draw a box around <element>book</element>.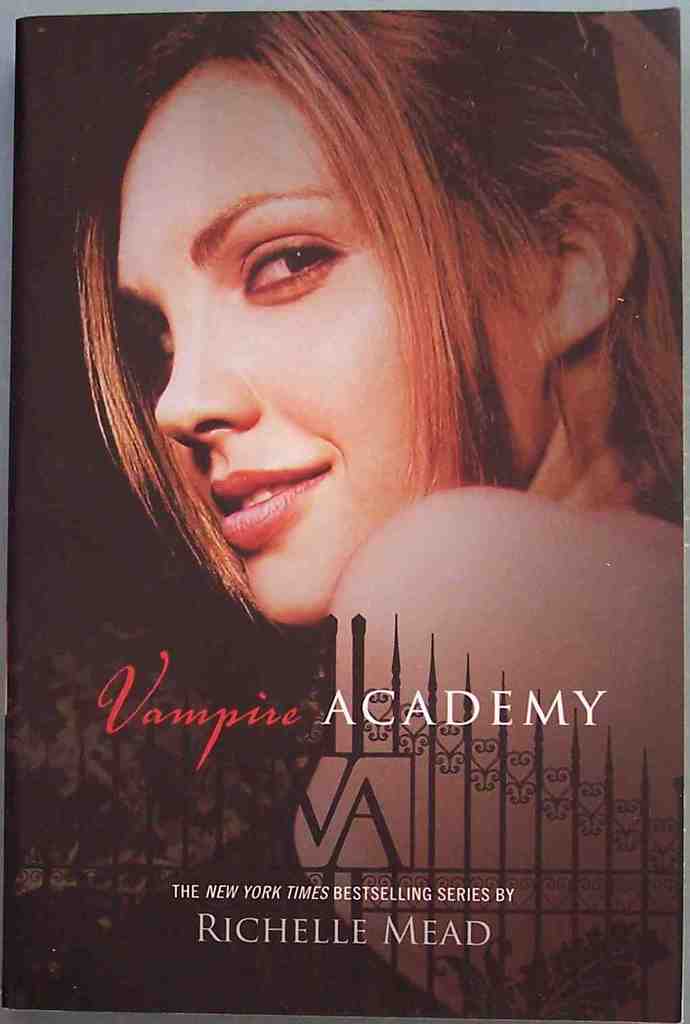
x1=0 y1=1 x2=689 y2=1016.
